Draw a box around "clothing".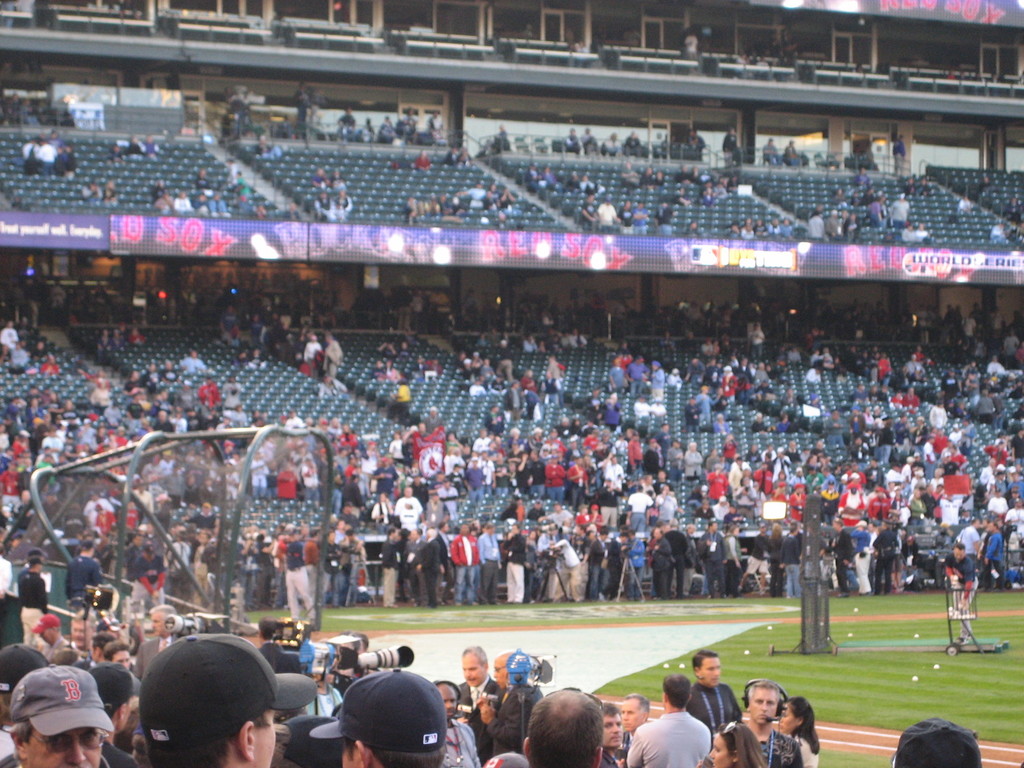
<box>184,515,217,528</box>.
